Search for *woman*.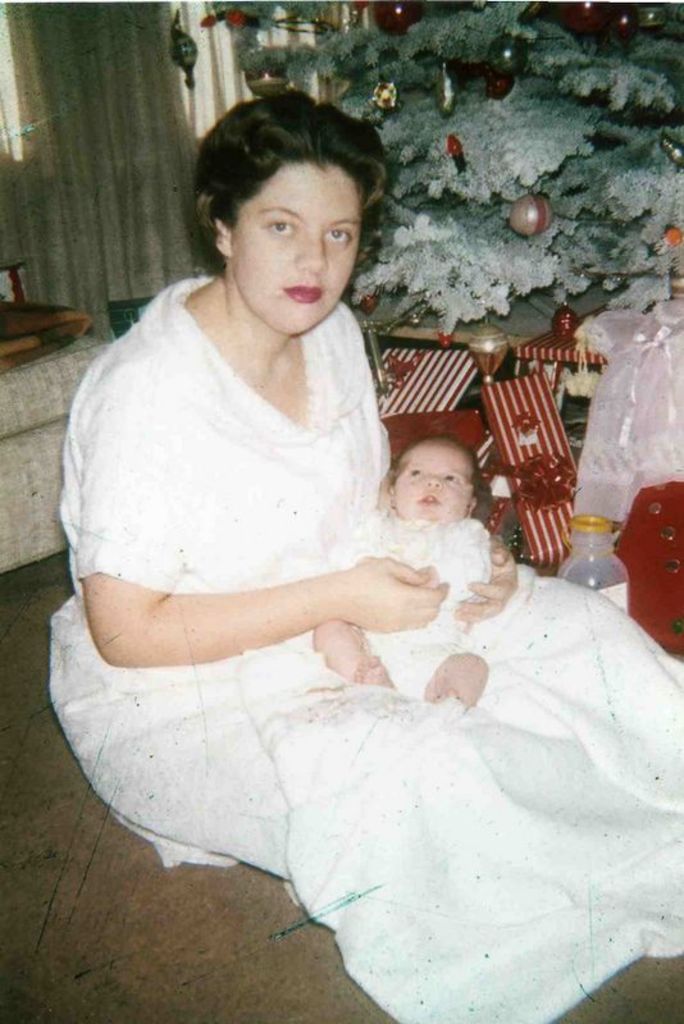
Found at x1=63 y1=125 x2=599 y2=965.
